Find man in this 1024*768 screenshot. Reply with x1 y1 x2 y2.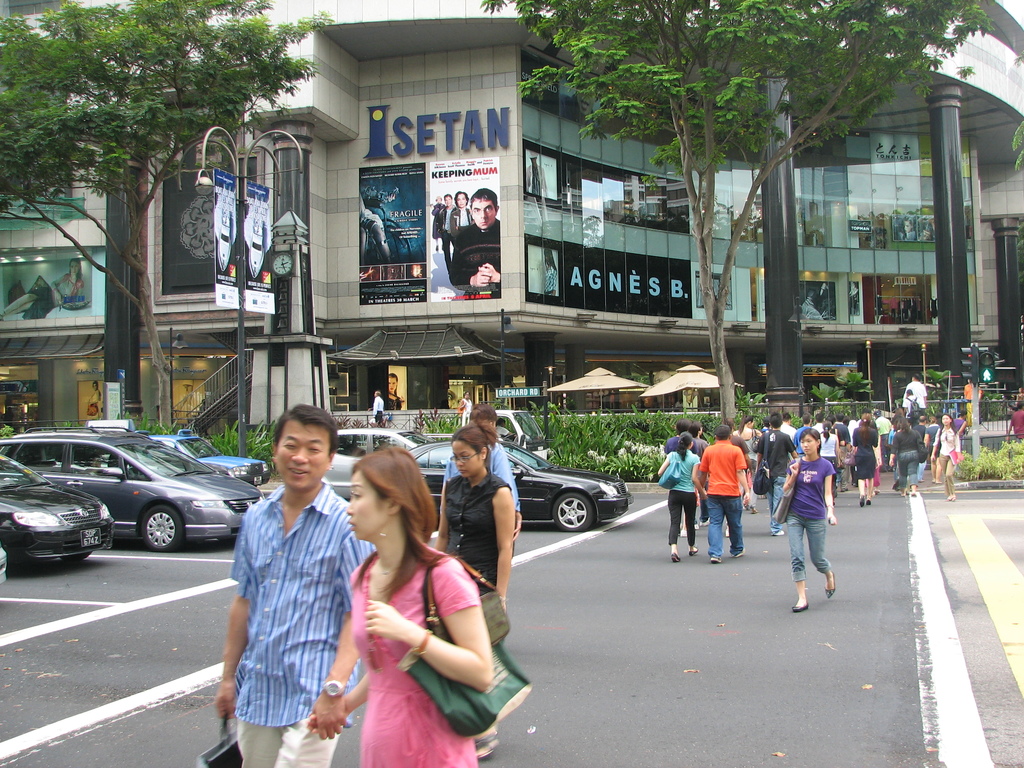
449 186 500 298.
